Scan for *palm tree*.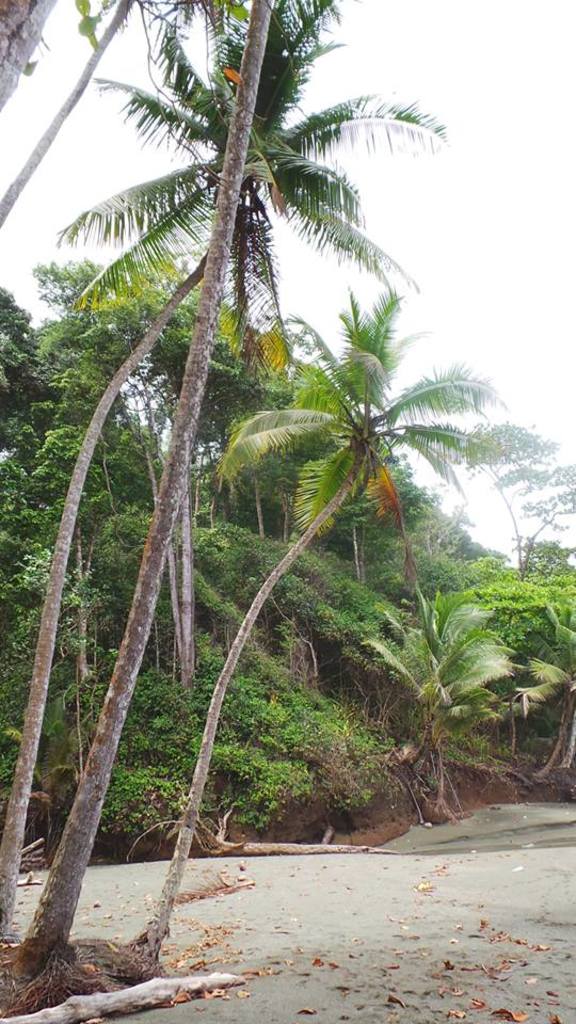
Scan result: box=[218, 311, 410, 782].
